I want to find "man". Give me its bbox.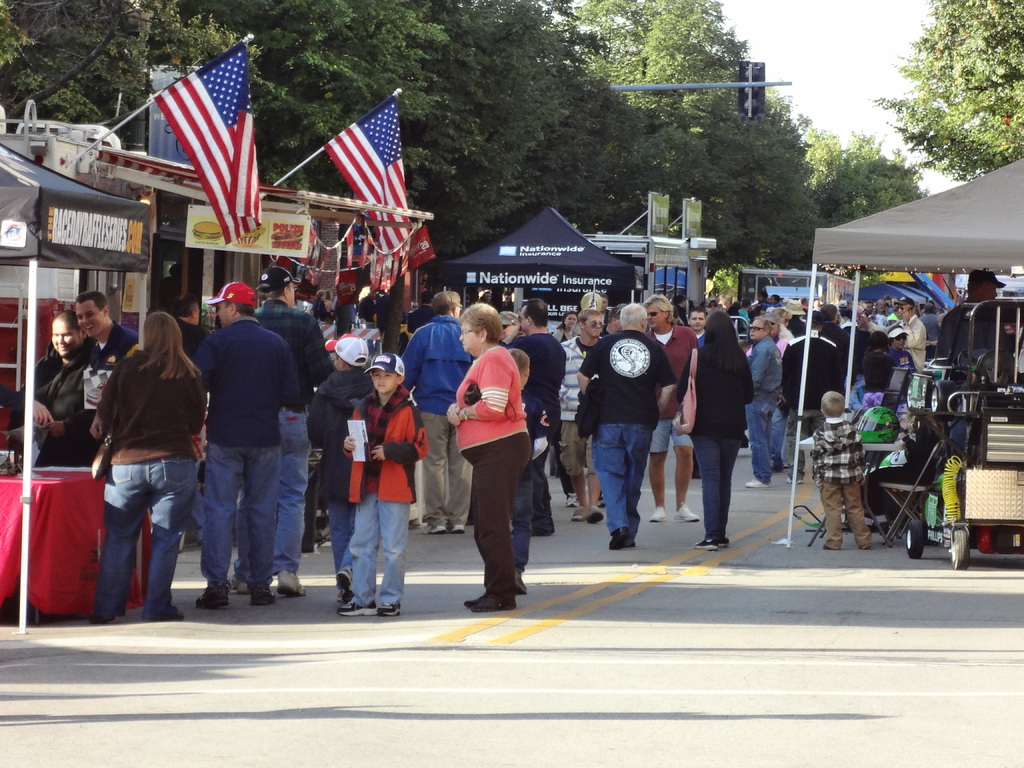
<bbox>404, 291, 477, 534</bbox>.
